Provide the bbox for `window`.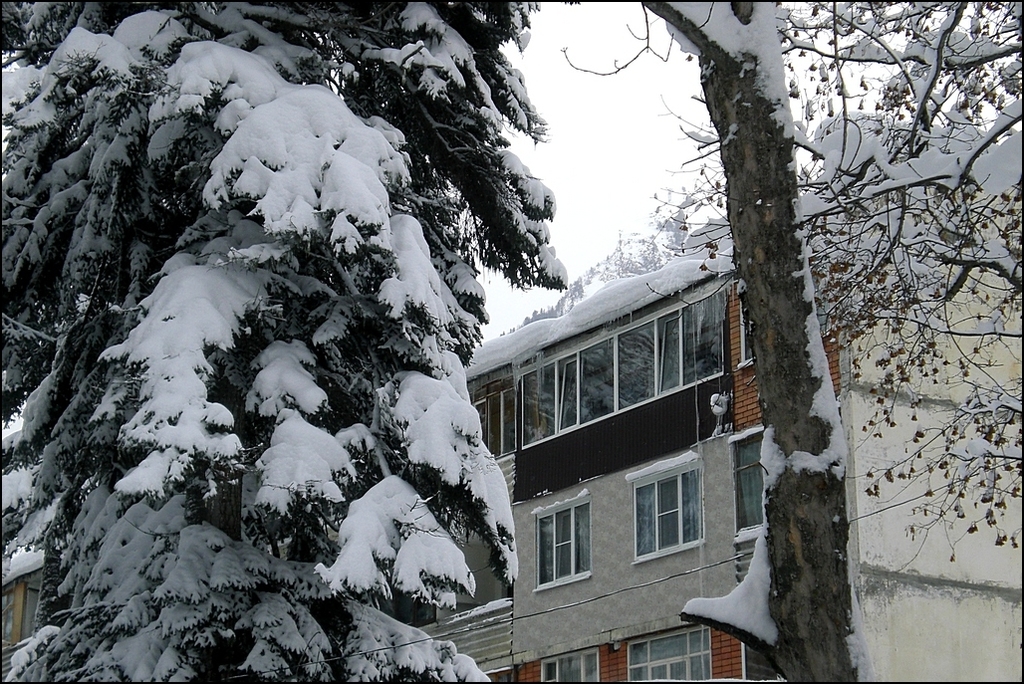
detection(737, 428, 769, 539).
